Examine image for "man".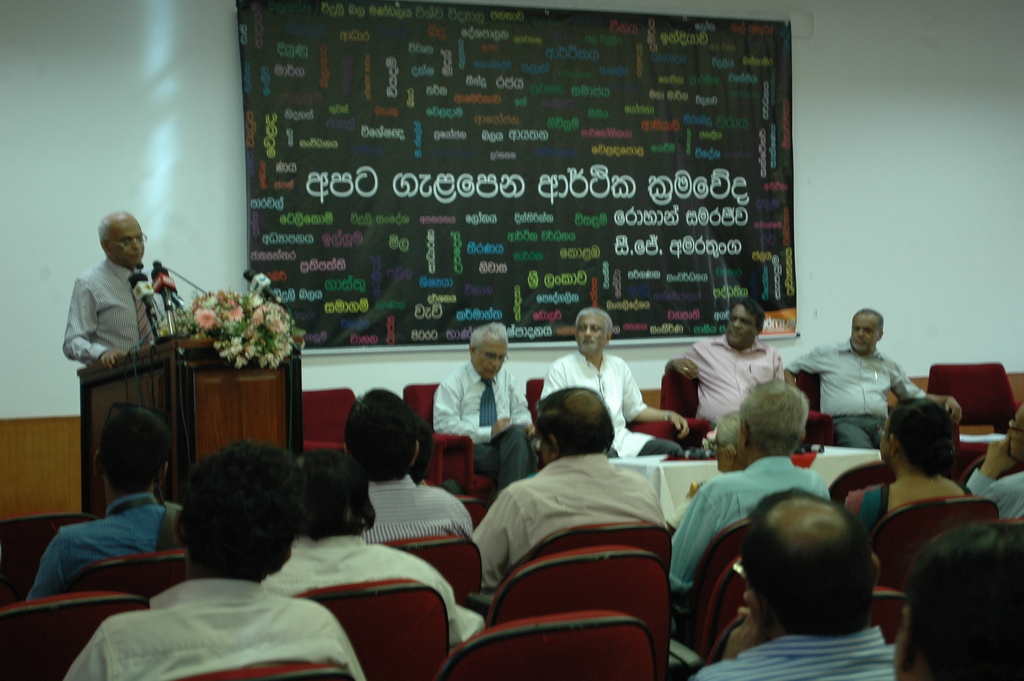
Examination result: box(666, 379, 829, 596).
